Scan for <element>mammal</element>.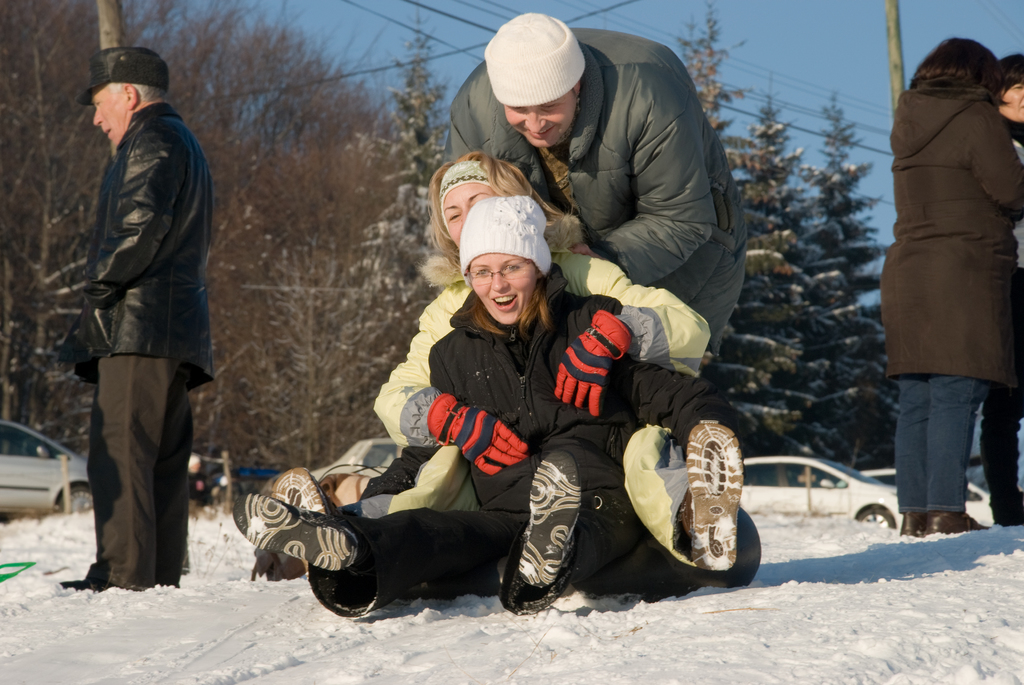
Scan result: (x1=59, y1=45, x2=214, y2=592).
